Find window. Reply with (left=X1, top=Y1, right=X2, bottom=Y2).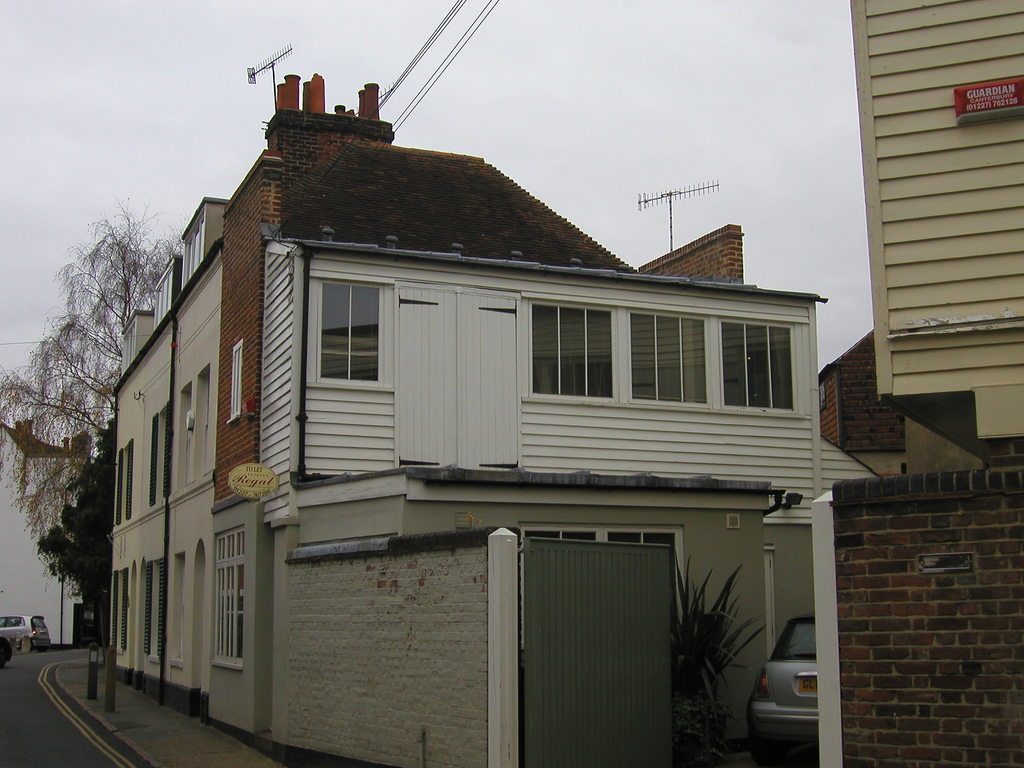
(left=196, top=363, right=217, bottom=479).
